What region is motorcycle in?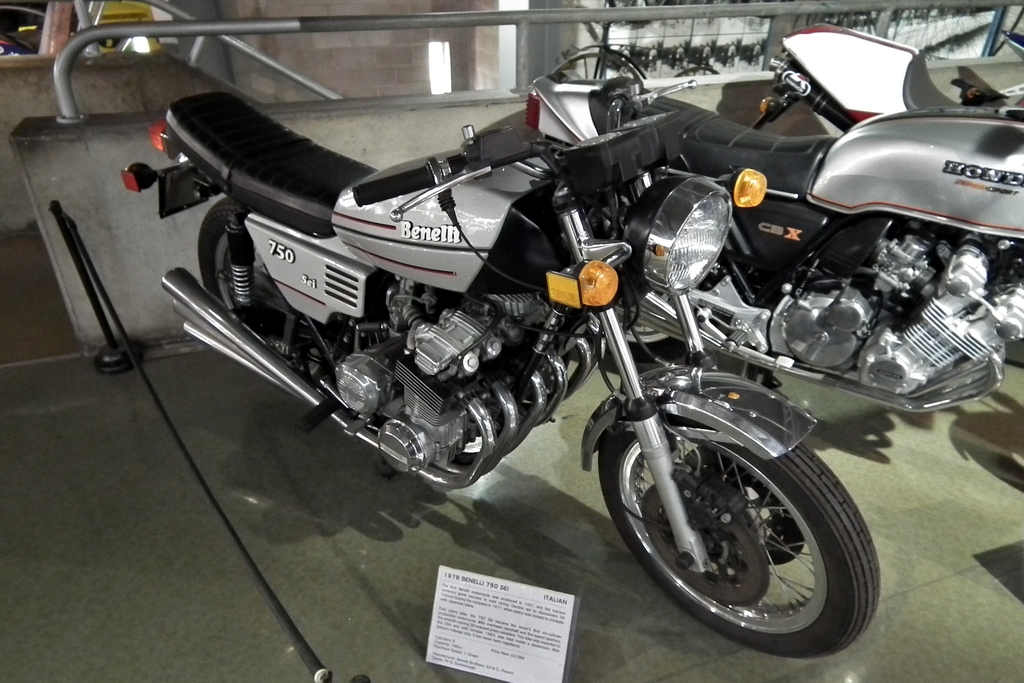
Rect(525, 76, 1023, 385).
